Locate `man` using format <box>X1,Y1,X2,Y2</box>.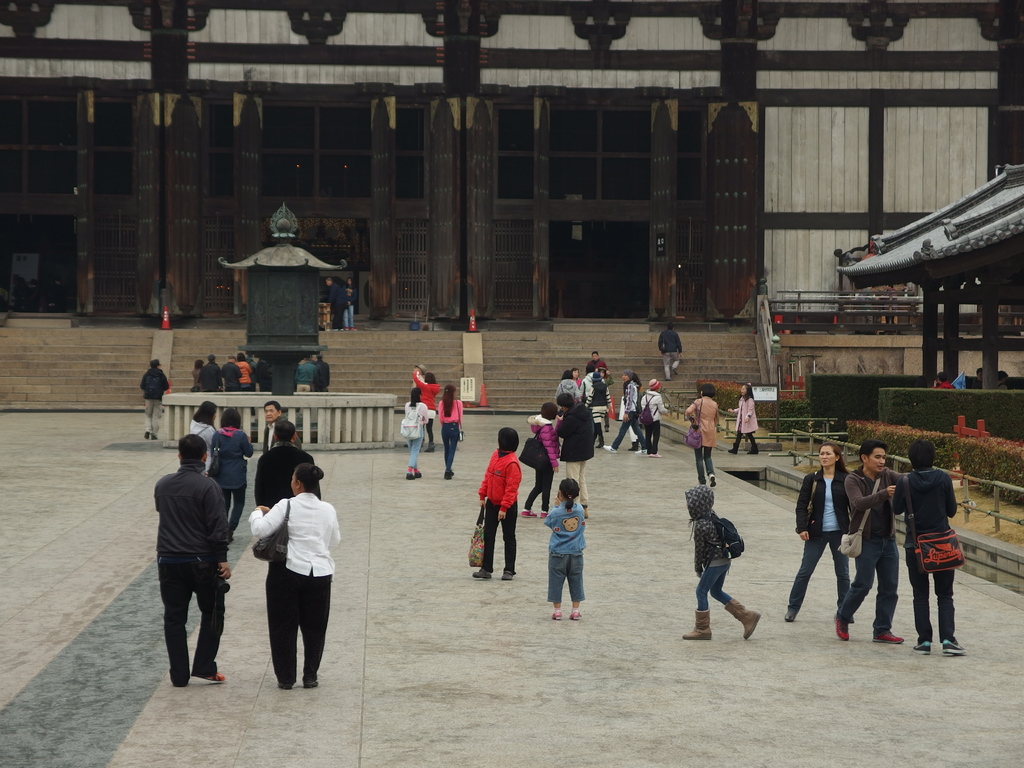
<box>255,415,318,523</box>.
